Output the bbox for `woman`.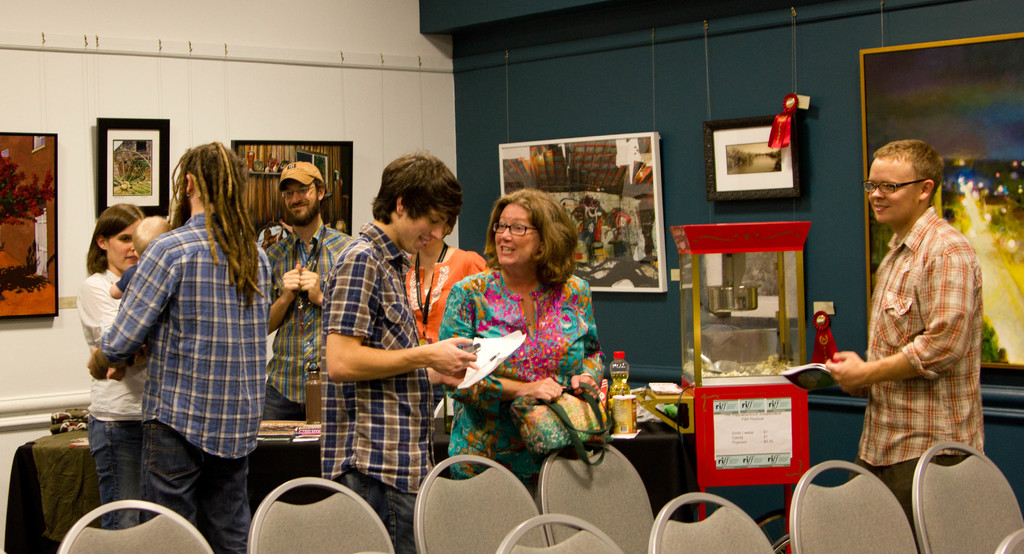
rect(75, 201, 148, 532).
